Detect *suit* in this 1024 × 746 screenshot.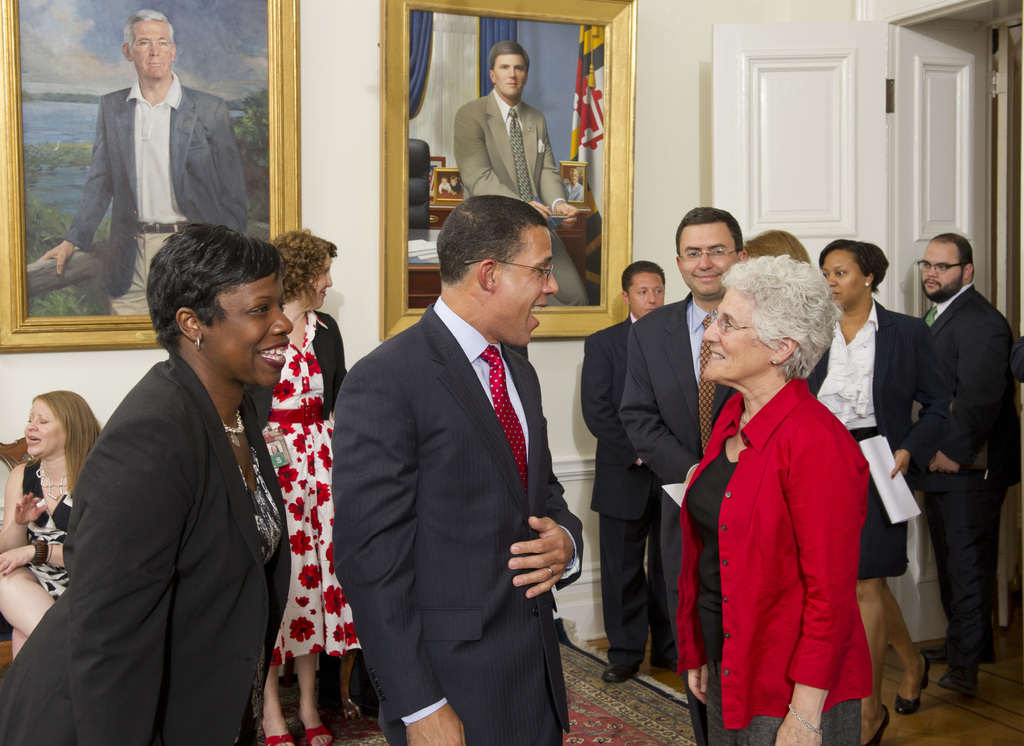
Detection: crop(919, 288, 1023, 671).
